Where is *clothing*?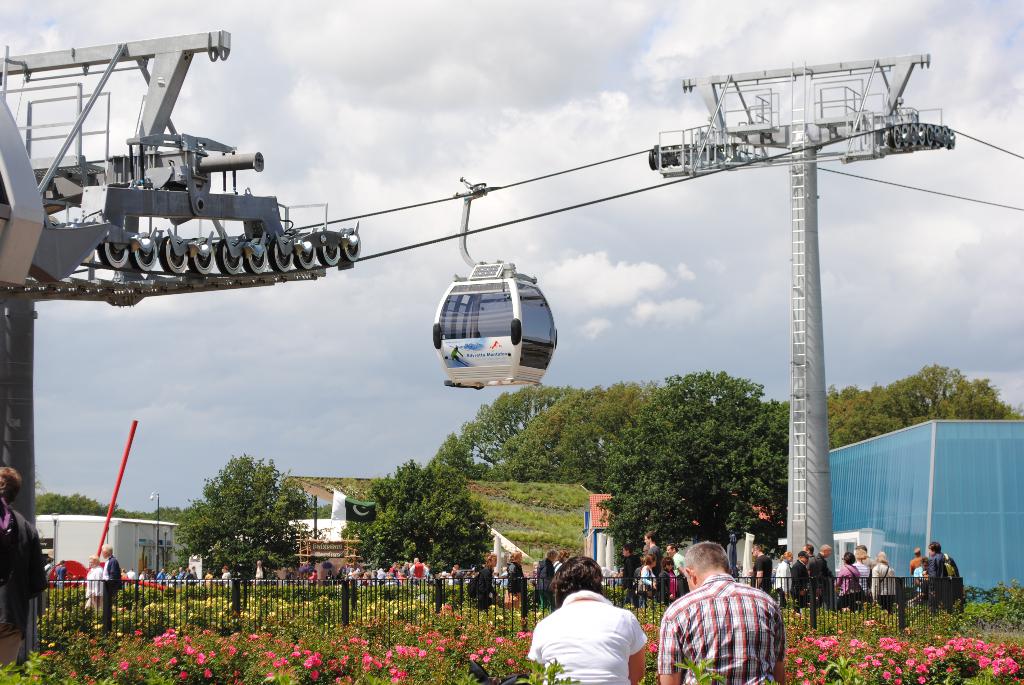
(x1=523, y1=588, x2=648, y2=684).
